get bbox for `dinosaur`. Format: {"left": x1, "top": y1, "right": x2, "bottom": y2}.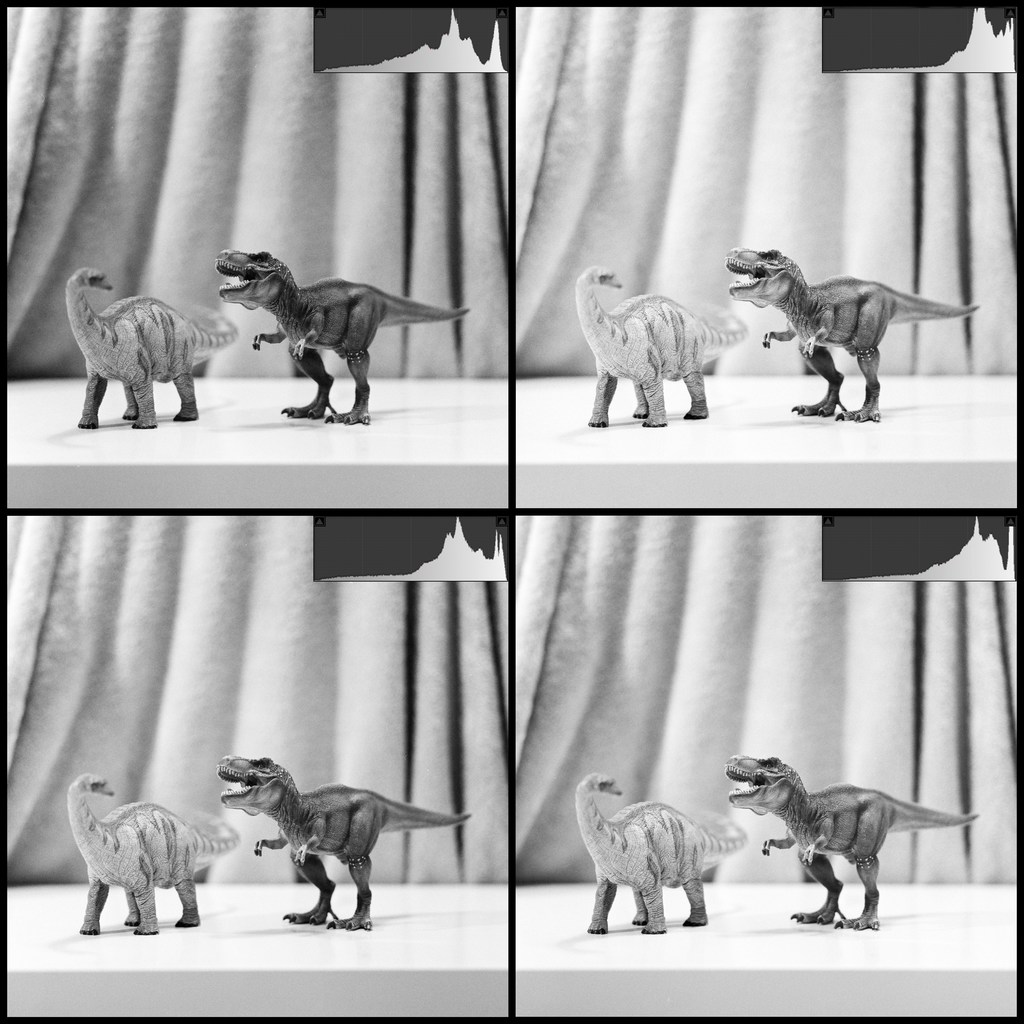
{"left": 213, "top": 757, "right": 481, "bottom": 929}.
